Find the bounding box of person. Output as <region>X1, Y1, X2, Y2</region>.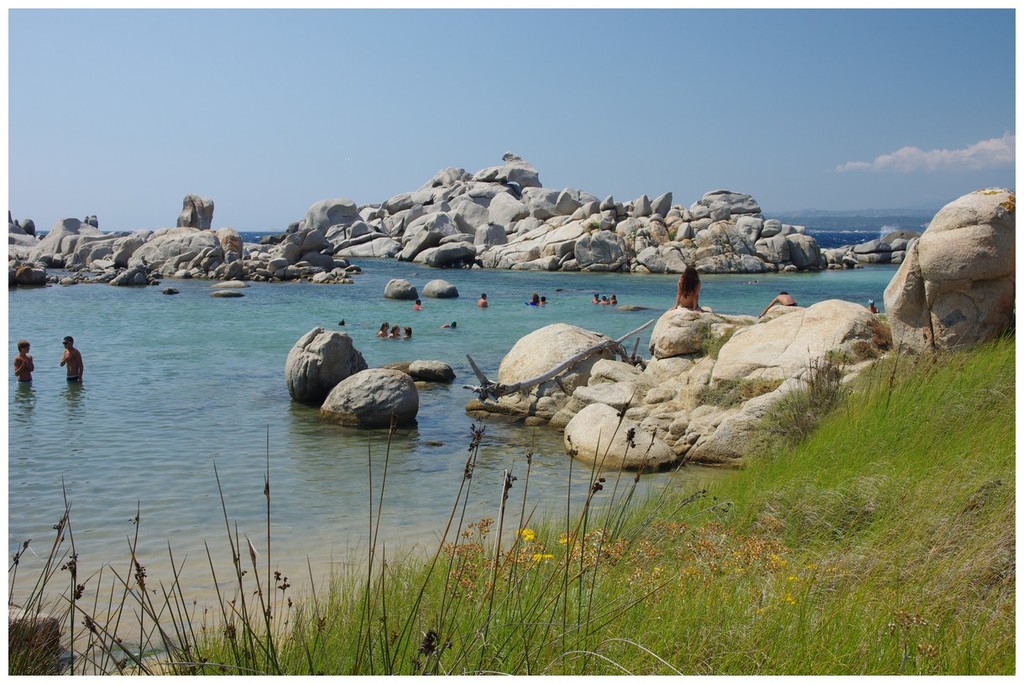
<region>403, 326, 411, 337</region>.
